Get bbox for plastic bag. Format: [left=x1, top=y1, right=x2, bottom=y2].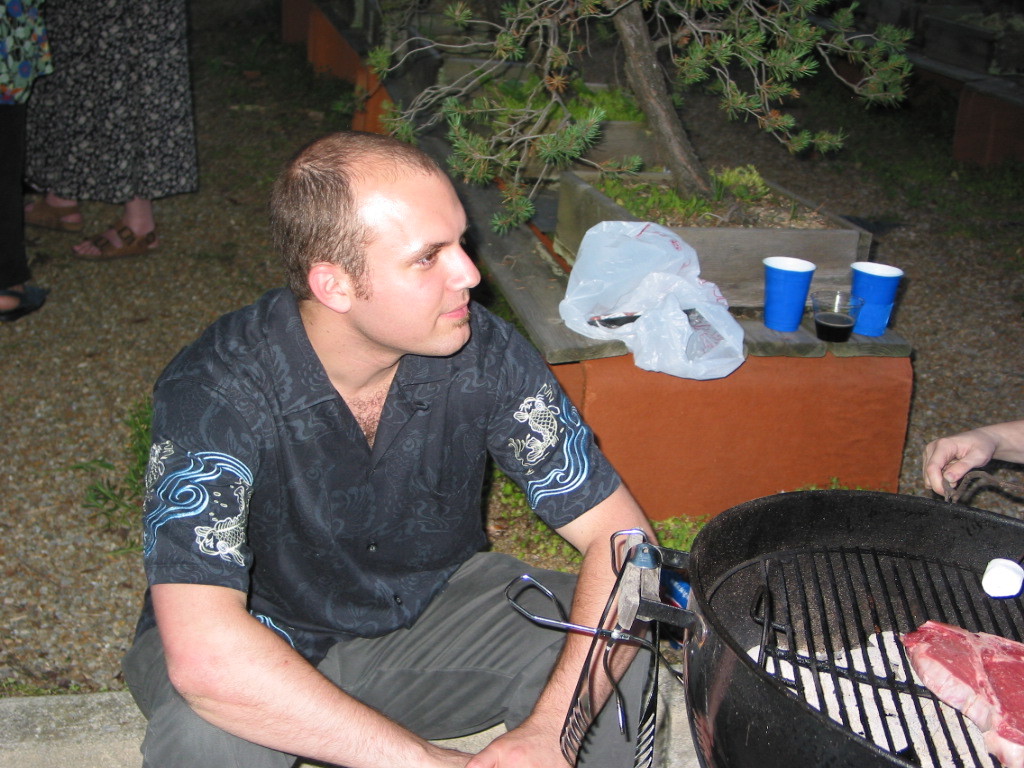
[left=558, top=218, right=748, bottom=379].
